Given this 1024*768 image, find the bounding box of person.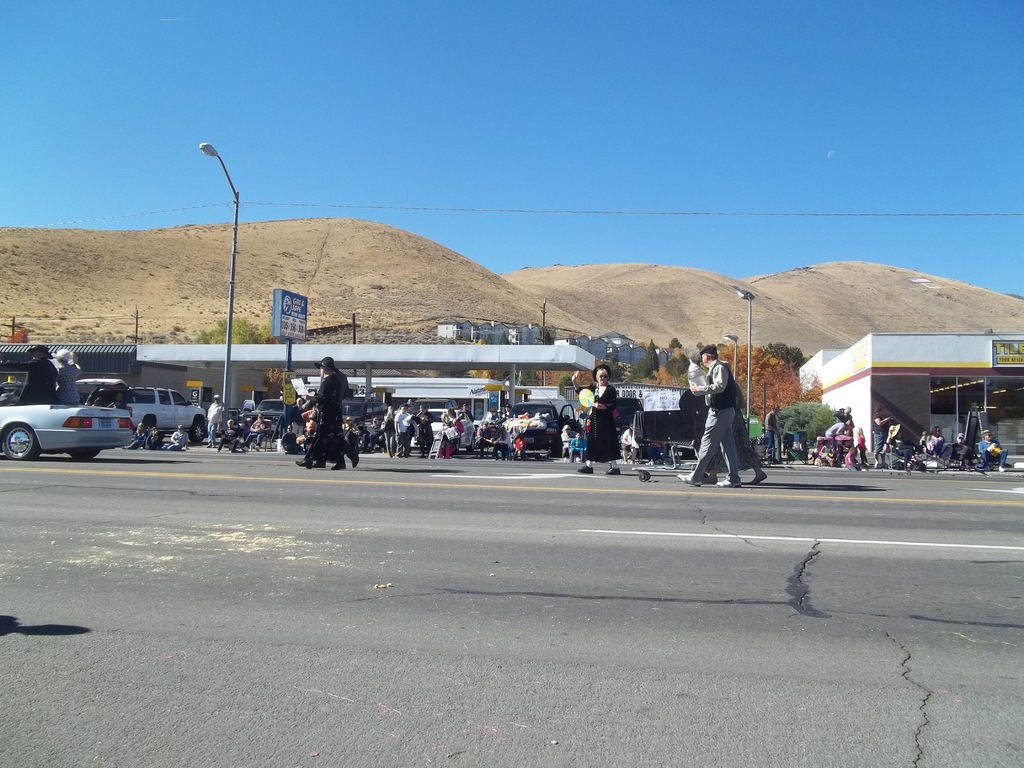
box(581, 365, 623, 483).
